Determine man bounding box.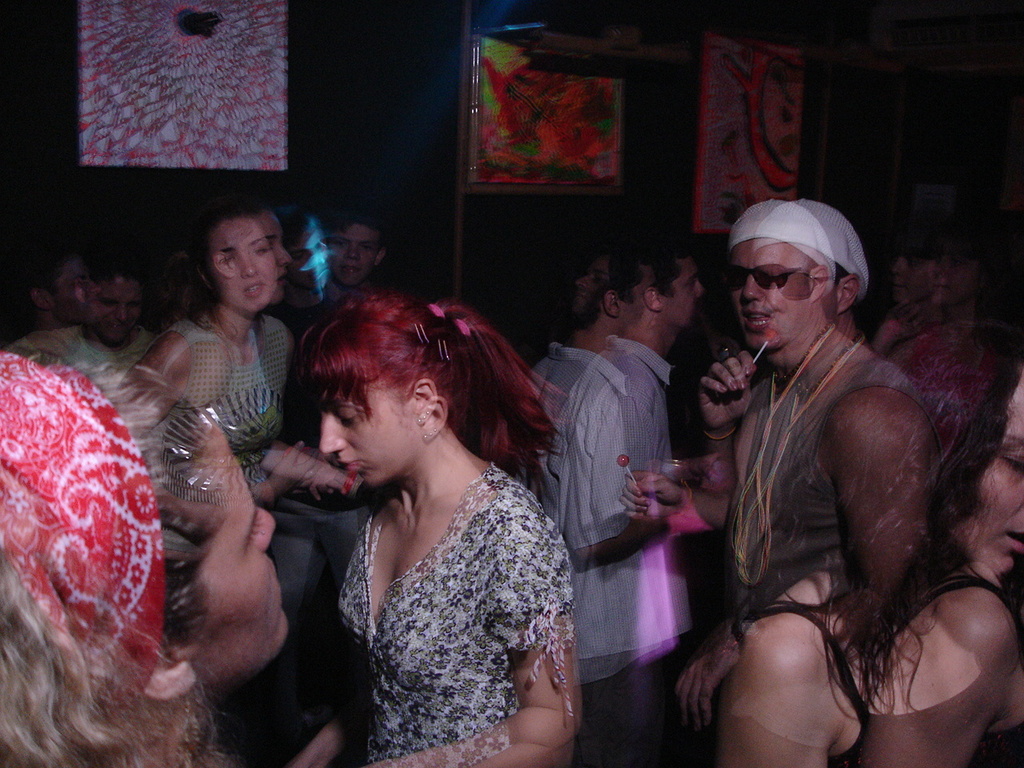
Determined: region(0, 253, 98, 341).
